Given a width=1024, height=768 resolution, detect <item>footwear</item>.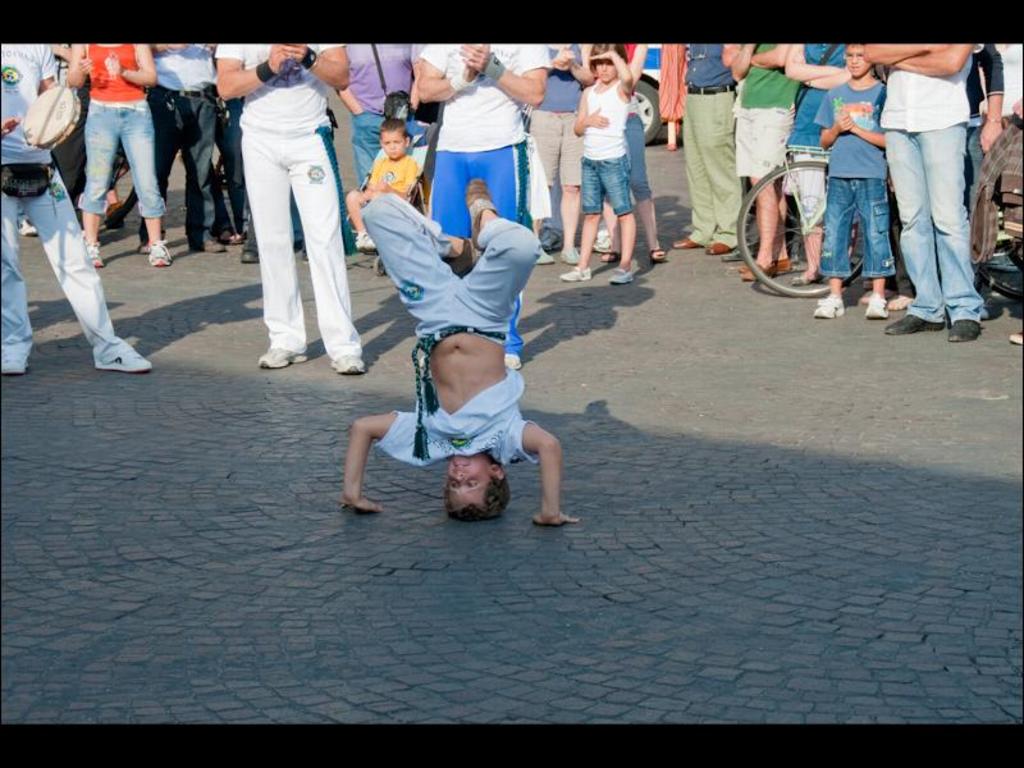
<bbox>259, 343, 305, 372</bbox>.
